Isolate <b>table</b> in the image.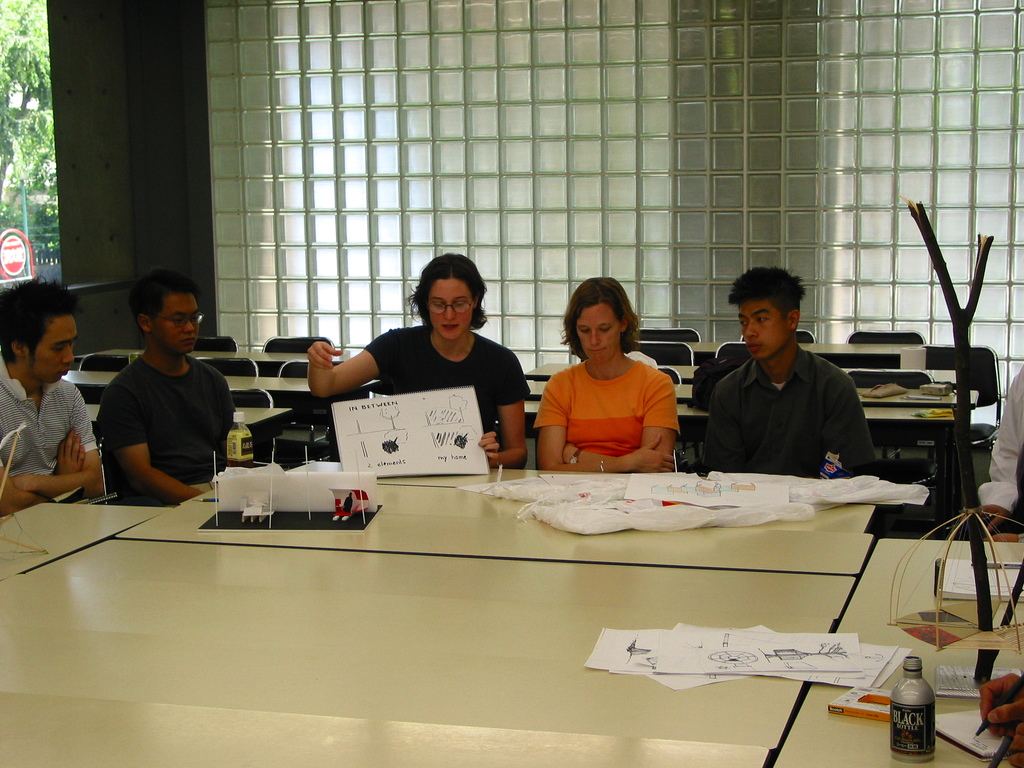
Isolated region: [528,389,977,527].
